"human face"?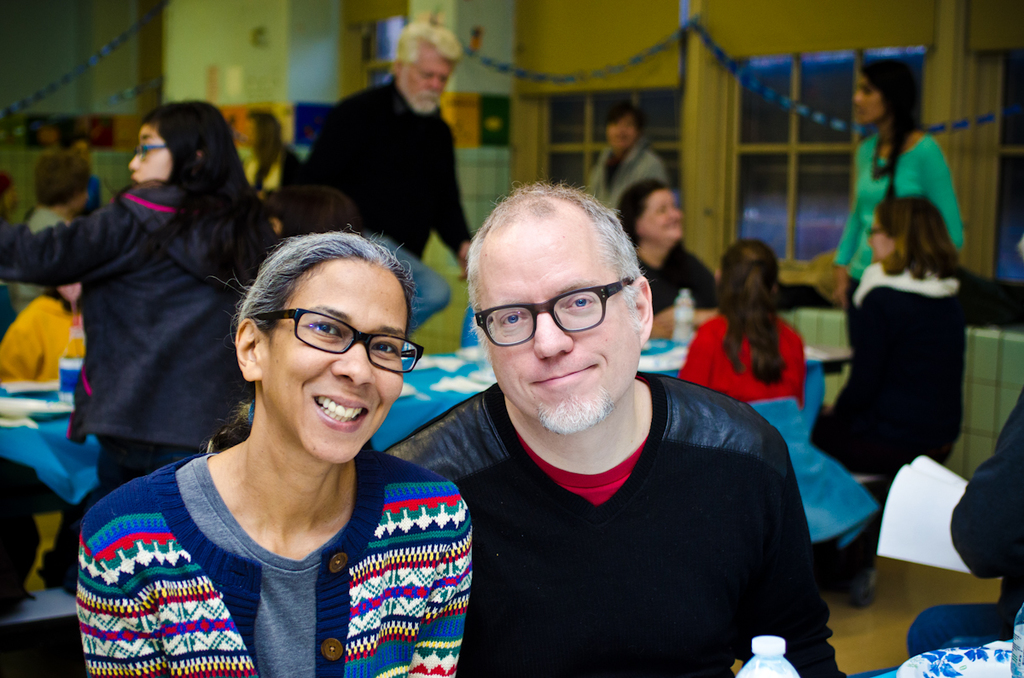
box(606, 108, 639, 156)
